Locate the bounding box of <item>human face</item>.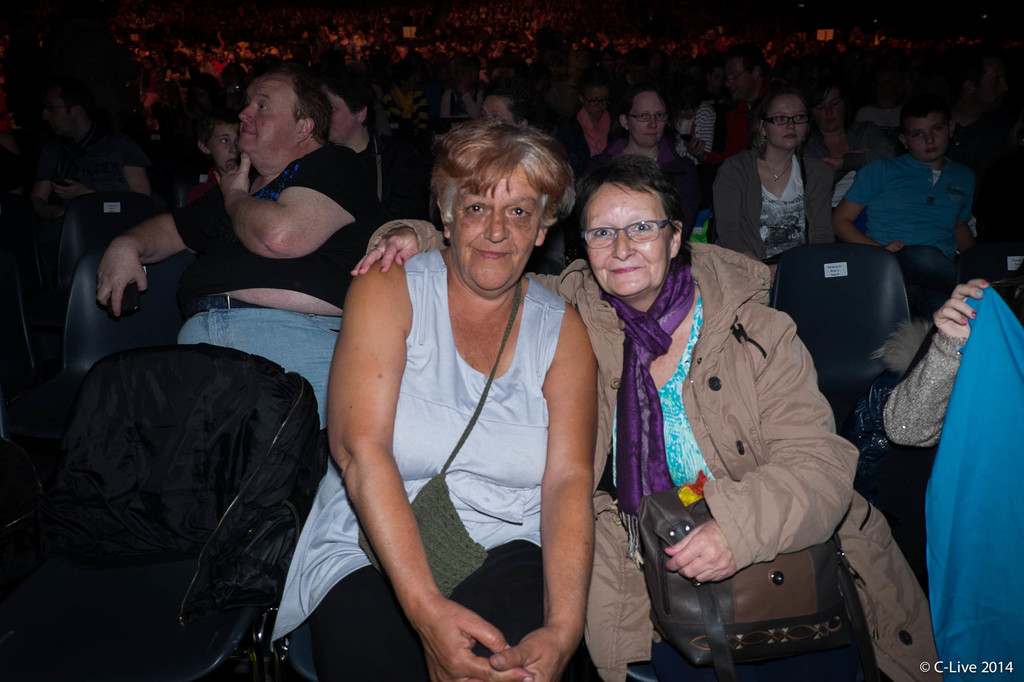
Bounding box: <bbox>234, 73, 296, 157</bbox>.
